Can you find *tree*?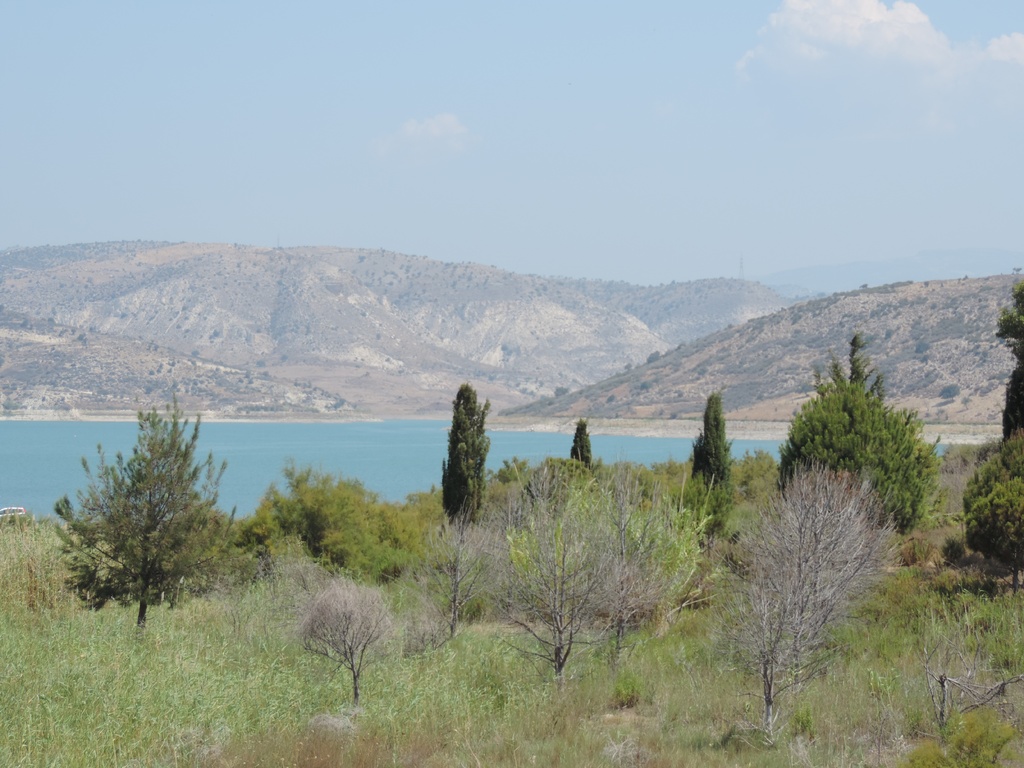
Yes, bounding box: <region>689, 390, 735, 495</region>.
